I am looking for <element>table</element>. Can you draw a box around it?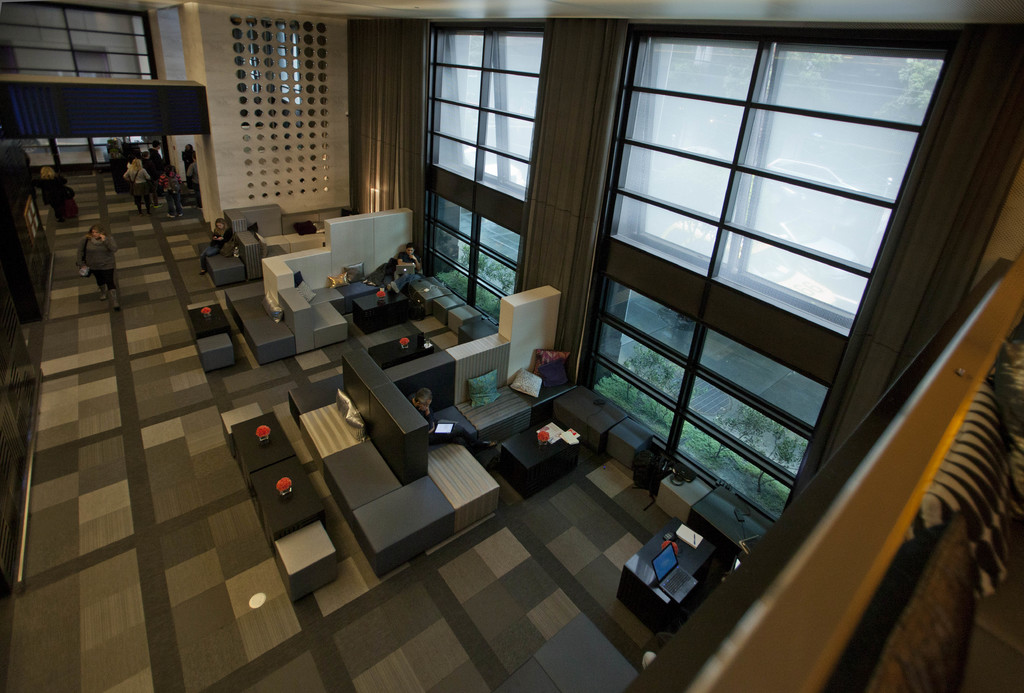
Sure, the bounding box is (x1=182, y1=304, x2=230, y2=341).
